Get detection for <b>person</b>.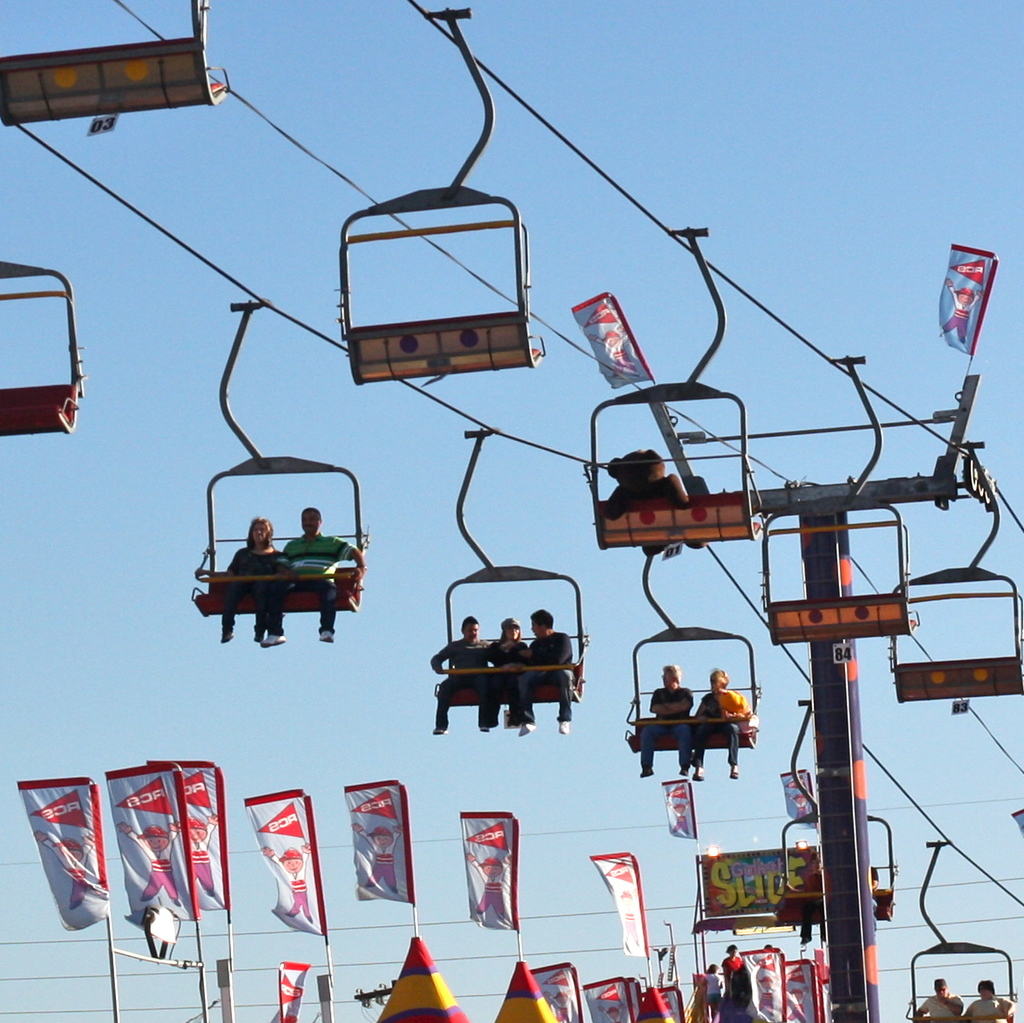
Detection: [x1=917, y1=979, x2=966, y2=1022].
